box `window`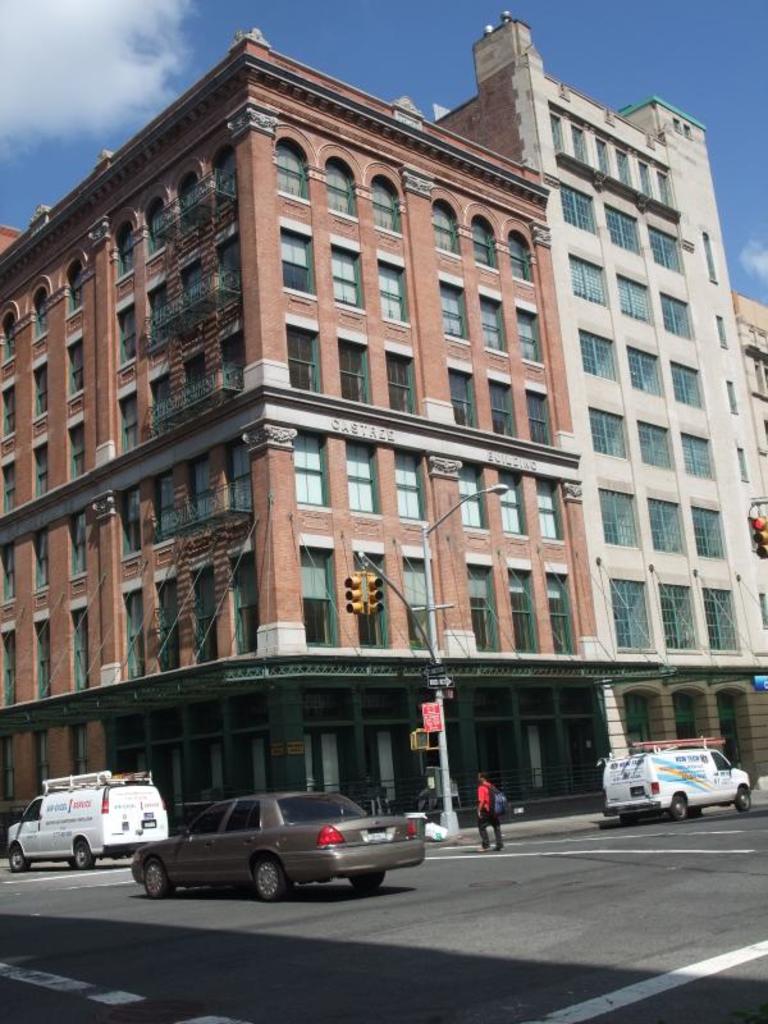
[695, 511, 733, 562]
